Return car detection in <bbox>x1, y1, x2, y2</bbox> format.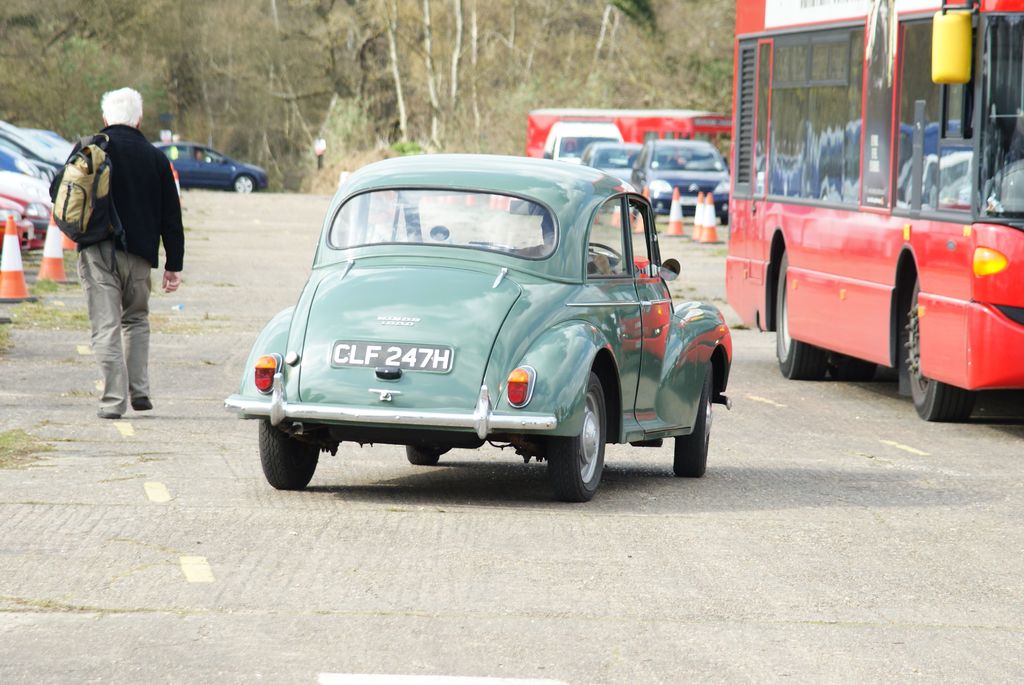
<bbox>582, 133, 639, 207</bbox>.
